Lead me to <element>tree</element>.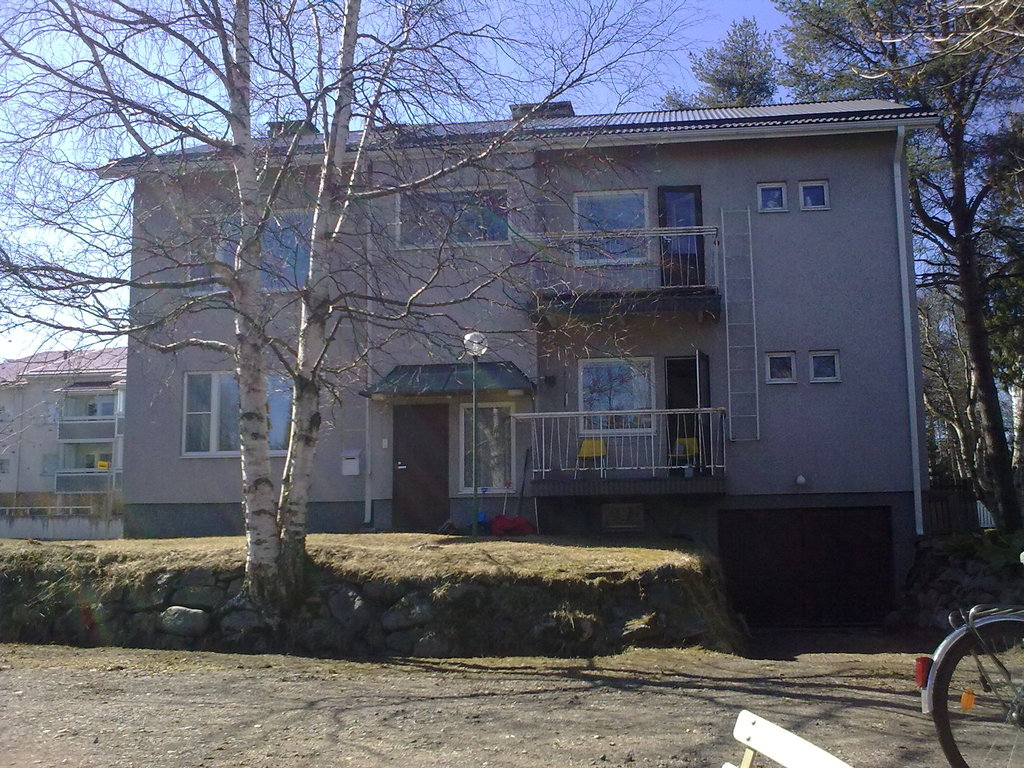
Lead to 967/101/1023/401.
